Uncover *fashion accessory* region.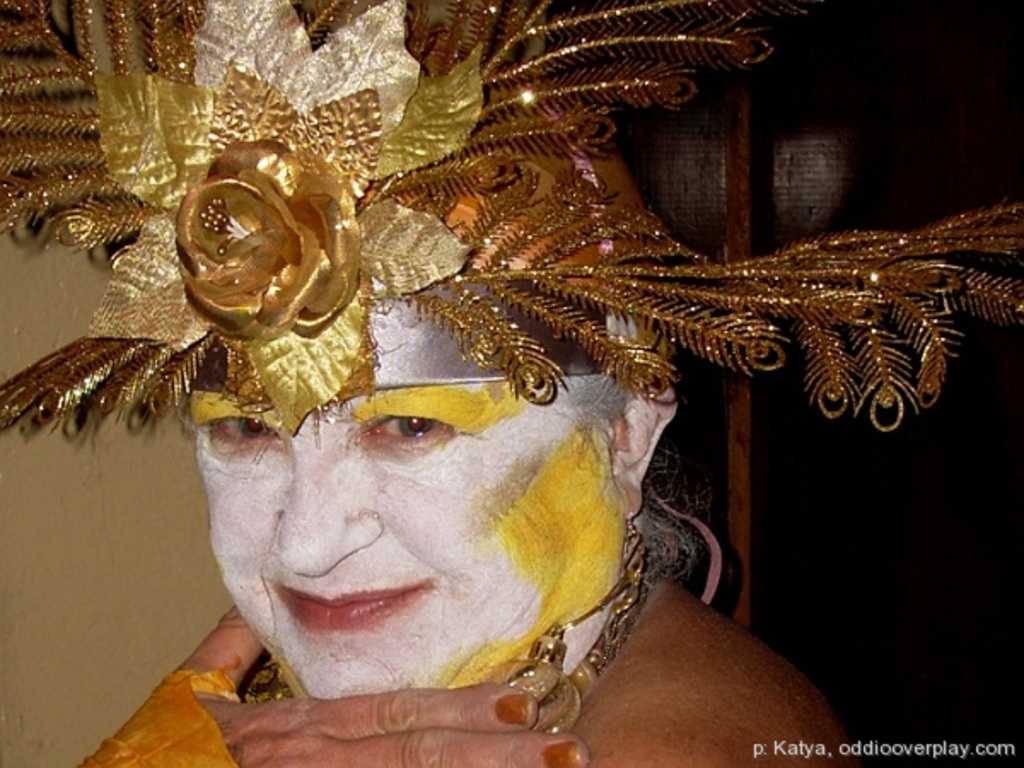
Uncovered: 543,741,577,766.
